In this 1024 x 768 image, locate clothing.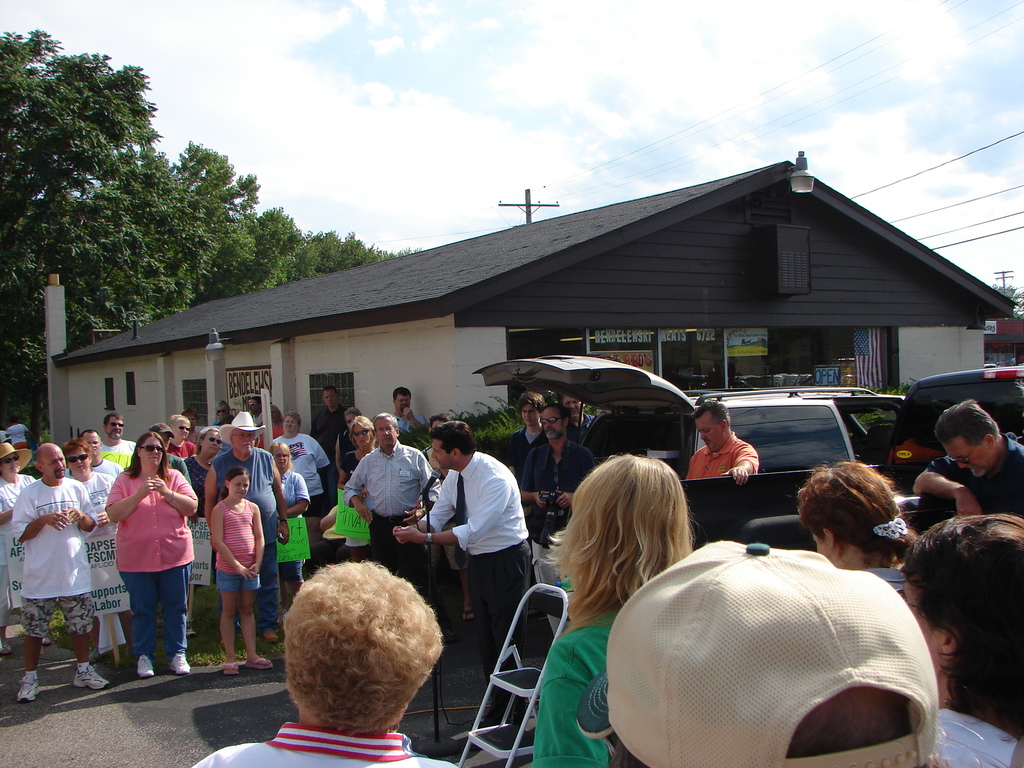
Bounding box: 689, 430, 757, 481.
